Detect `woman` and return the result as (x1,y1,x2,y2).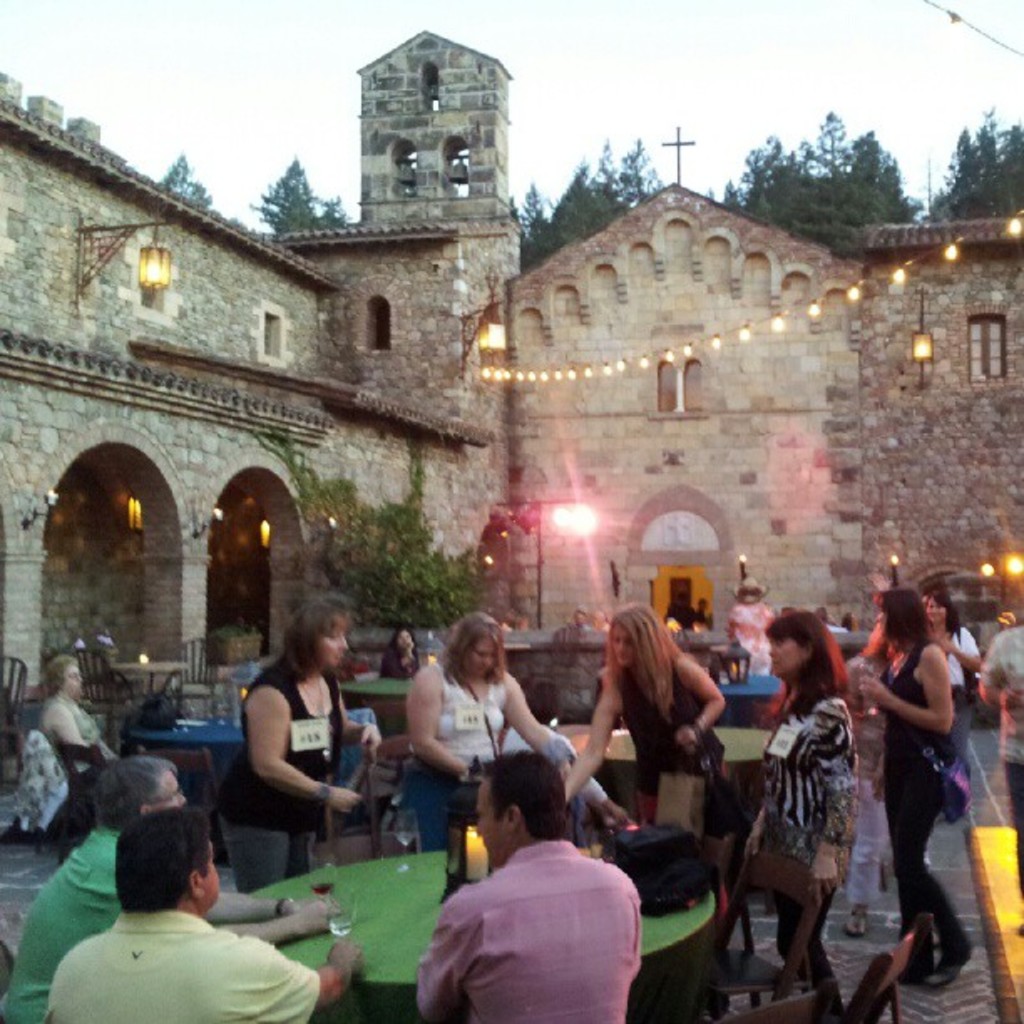
(35,656,110,790).
